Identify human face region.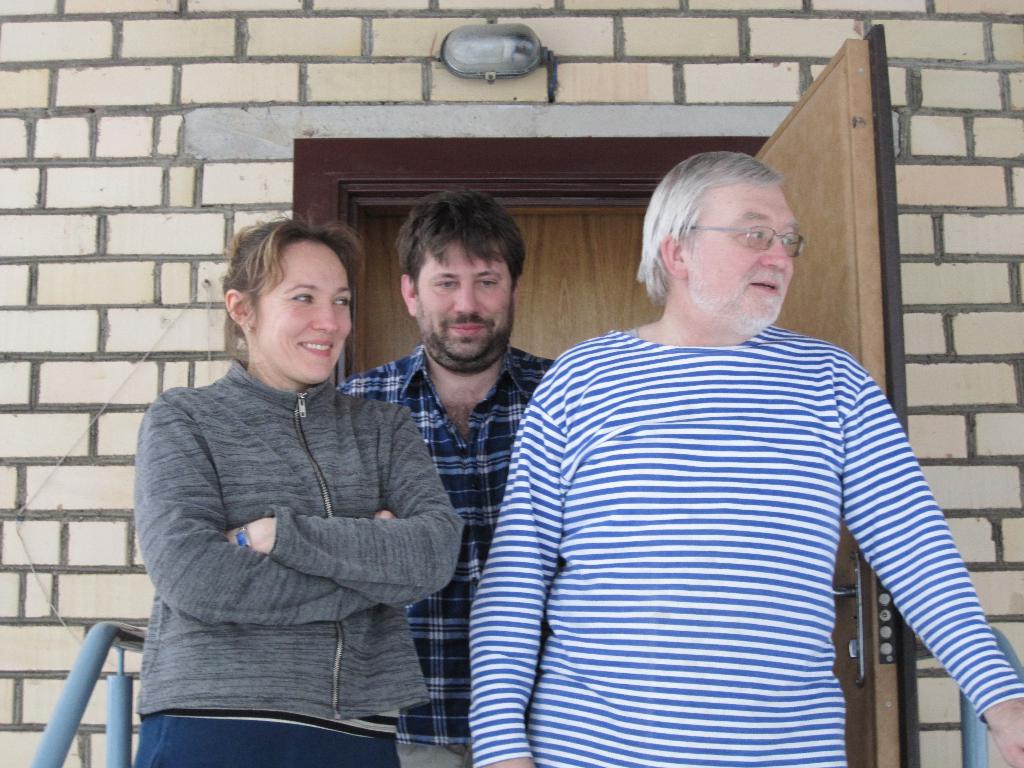
Region: {"left": 257, "top": 242, "right": 351, "bottom": 382}.
